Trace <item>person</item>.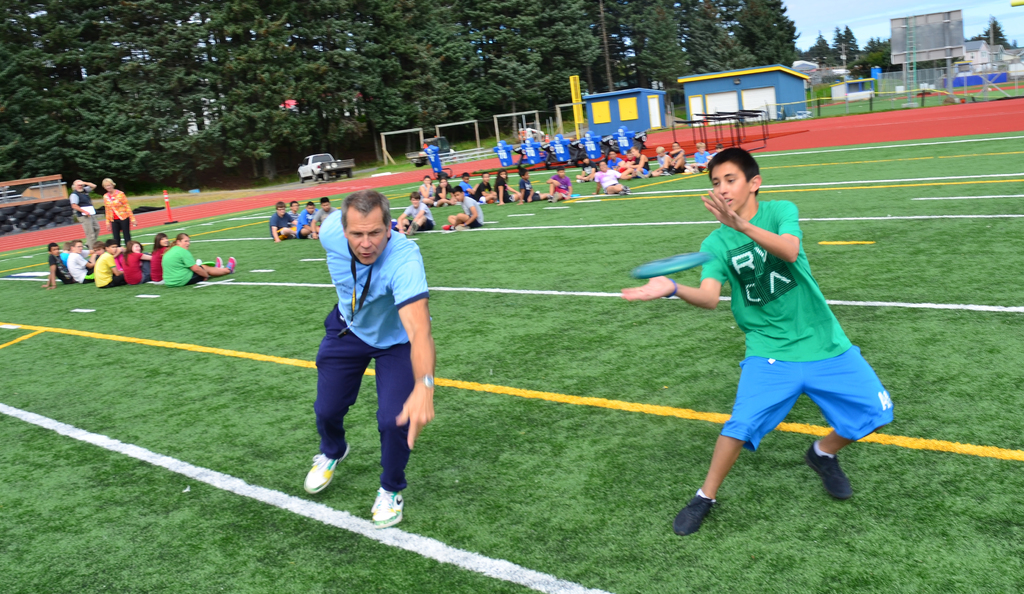
Traced to left=100, top=176, right=136, bottom=251.
